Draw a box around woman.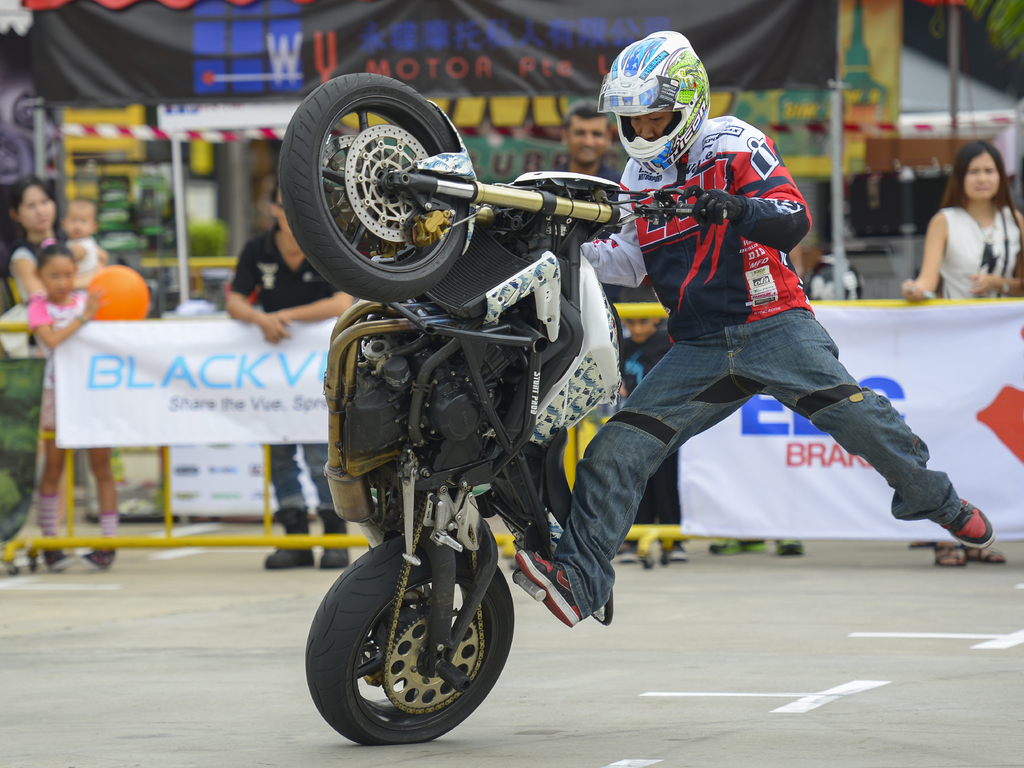
[left=1, top=176, right=104, bottom=346].
